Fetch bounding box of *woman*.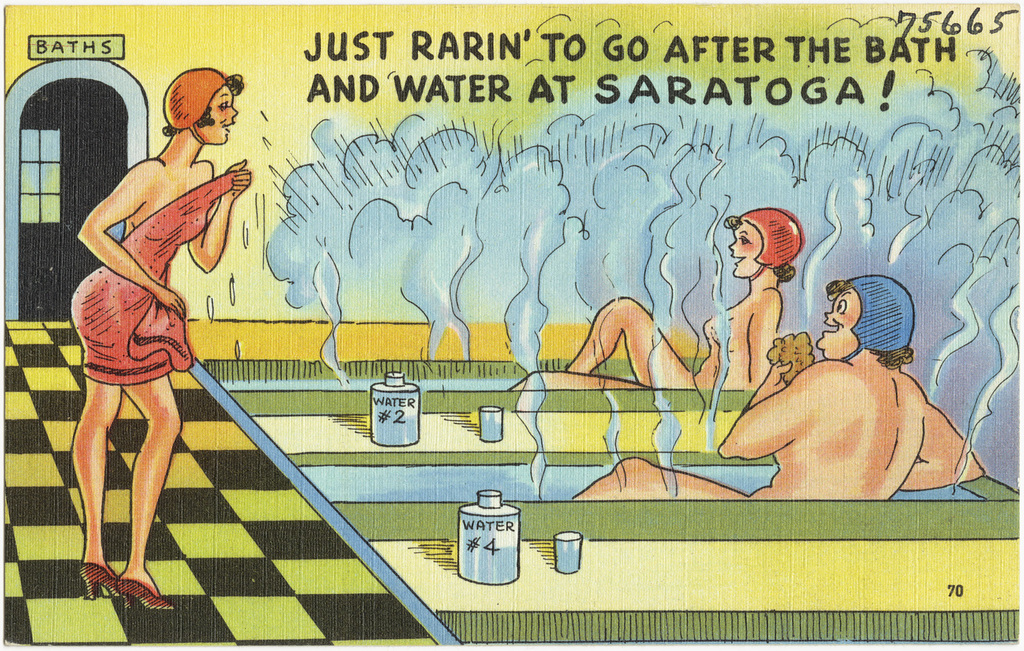
Bbox: detection(510, 207, 804, 391).
